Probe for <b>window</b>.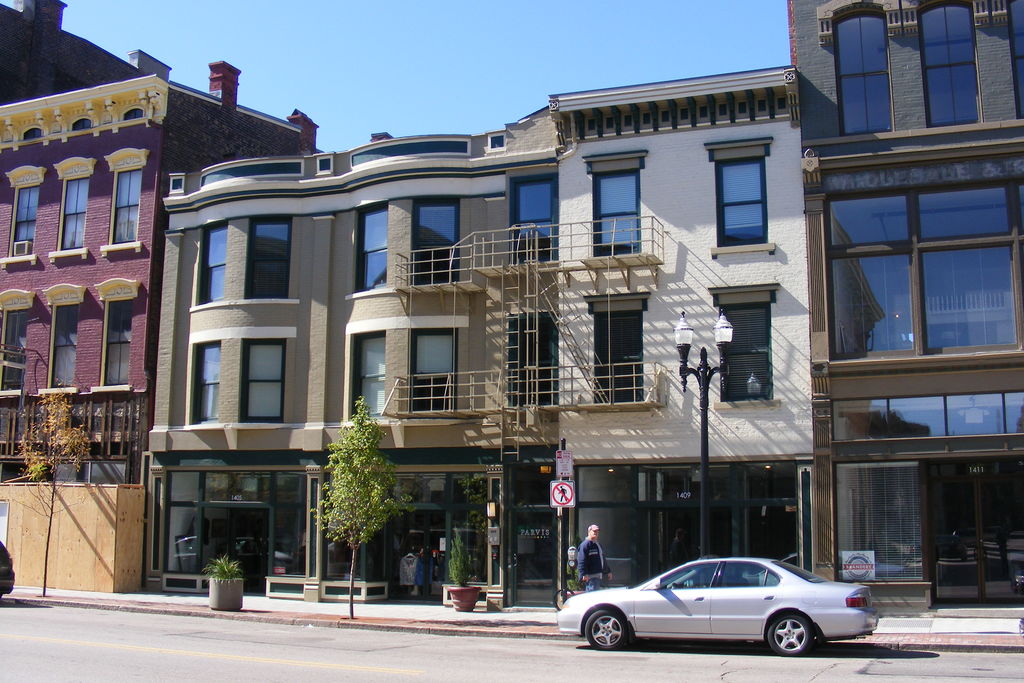
Probe result: left=719, top=161, right=770, bottom=238.
